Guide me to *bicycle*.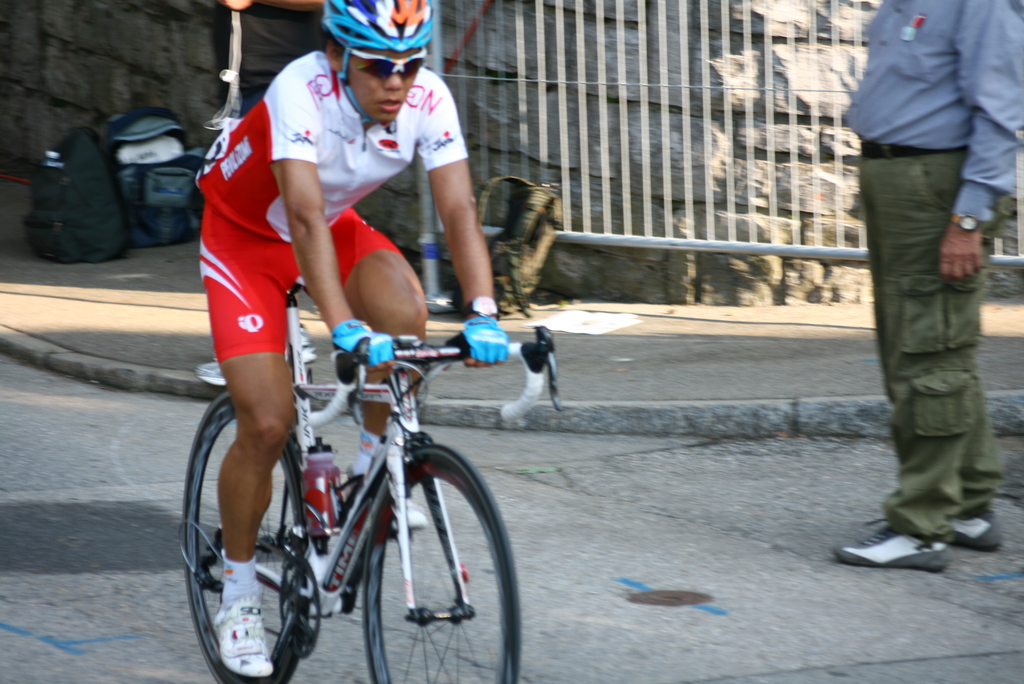
Guidance: [x1=156, y1=295, x2=549, y2=683].
